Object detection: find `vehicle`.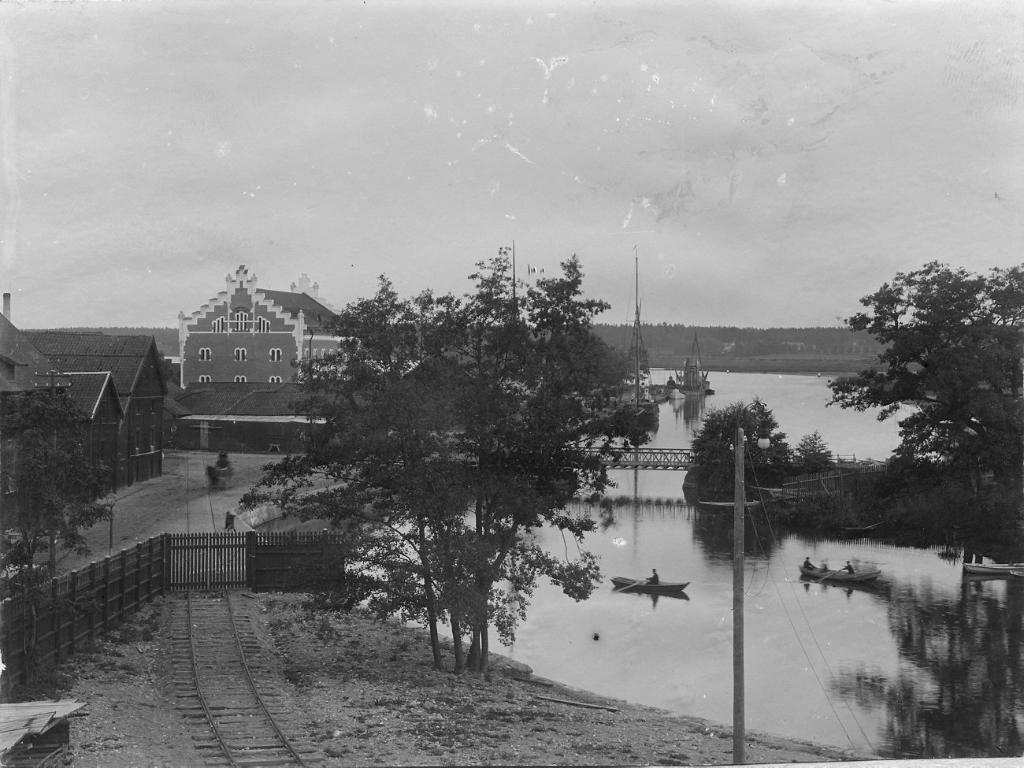
BBox(796, 562, 881, 585).
